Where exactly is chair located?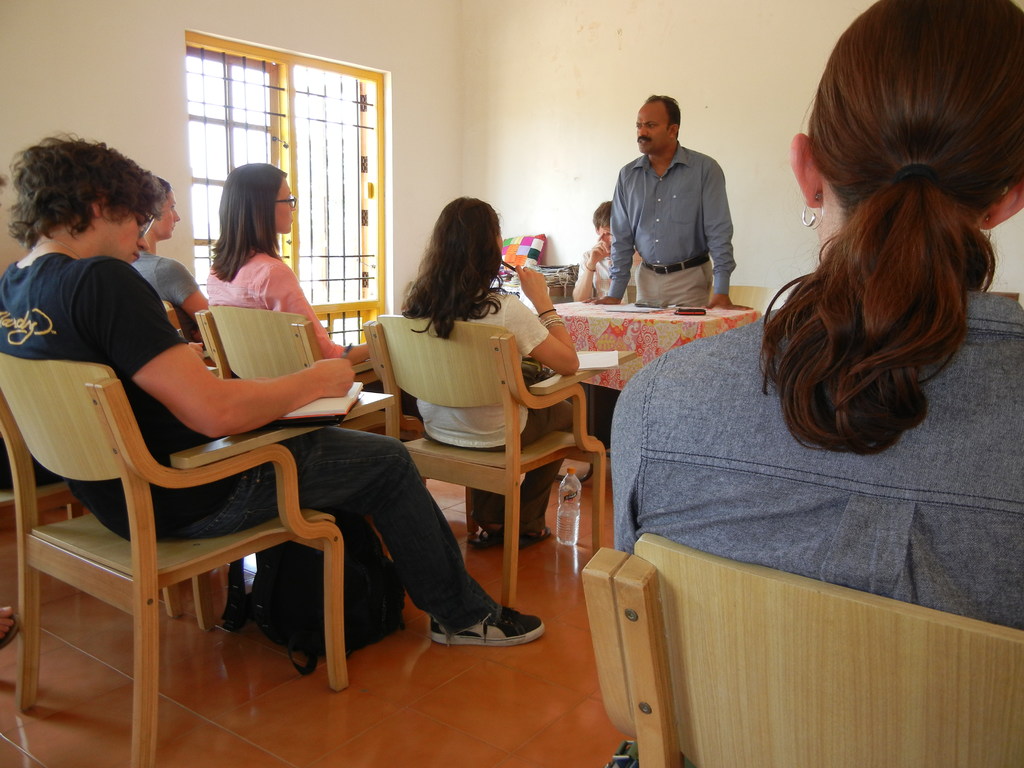
Its bounding box is <region>580, 534, 1023, 767</region>.
